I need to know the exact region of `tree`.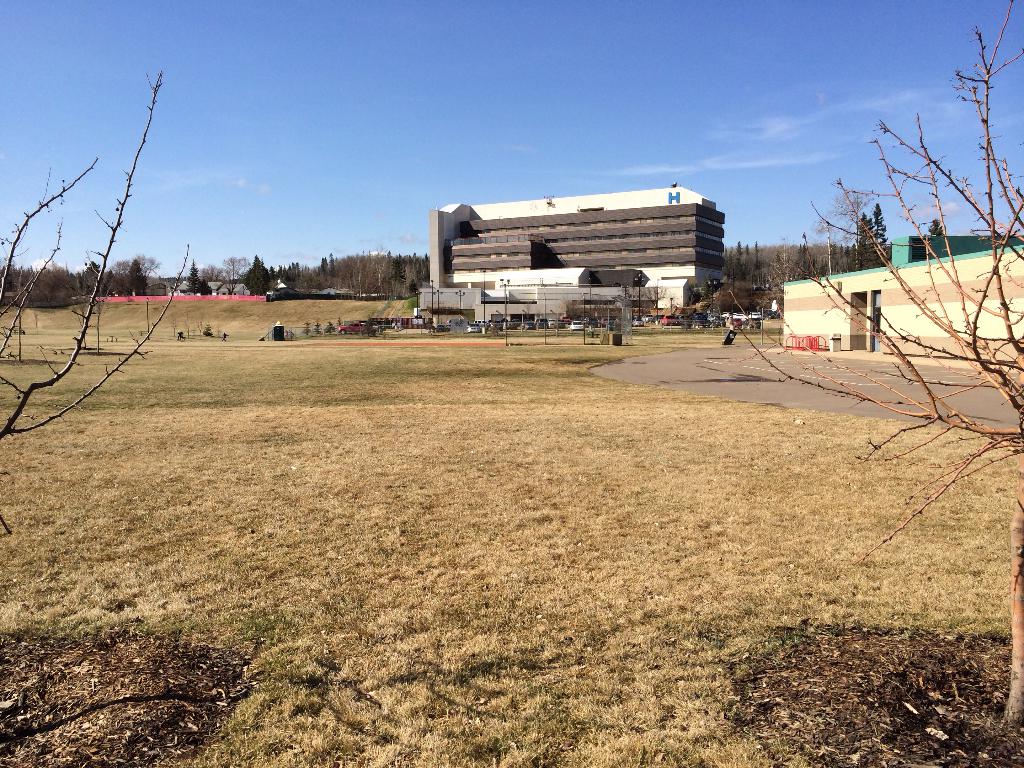
Region: BBox(872, 204, 886, 250).
